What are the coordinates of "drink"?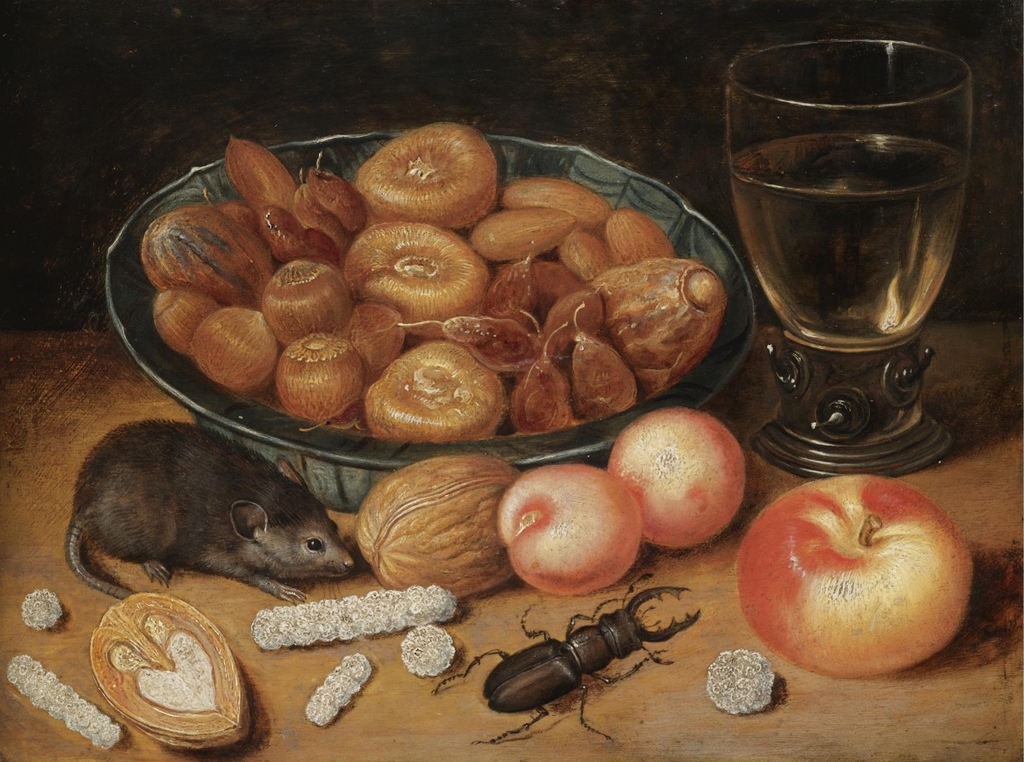
[726,131,967,350].
